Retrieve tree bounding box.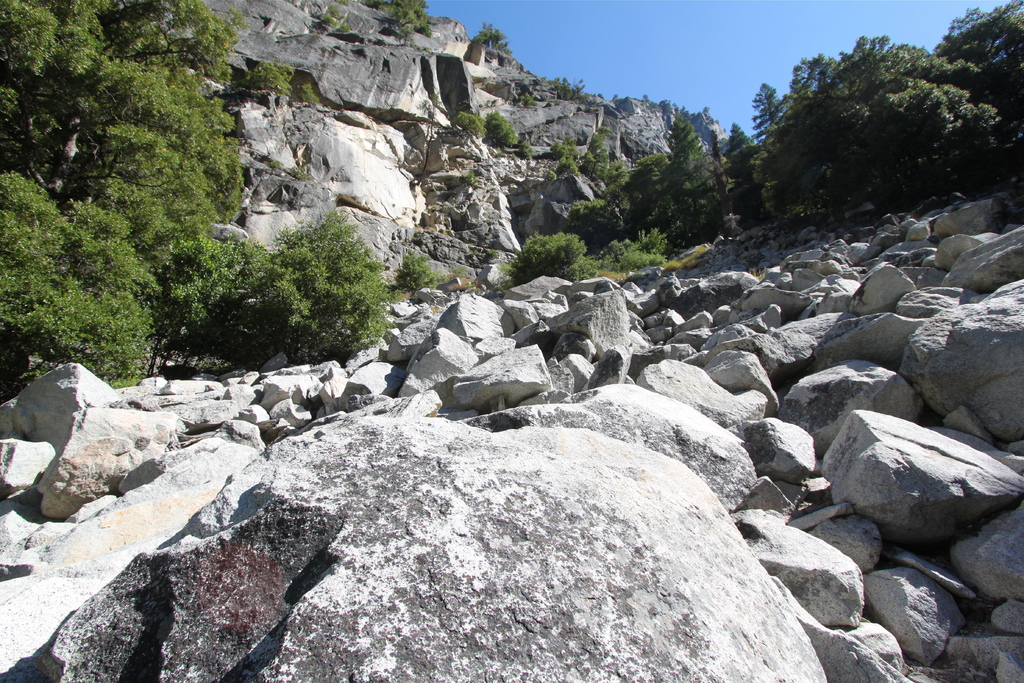
Bounding box: 251,63,298,99.
